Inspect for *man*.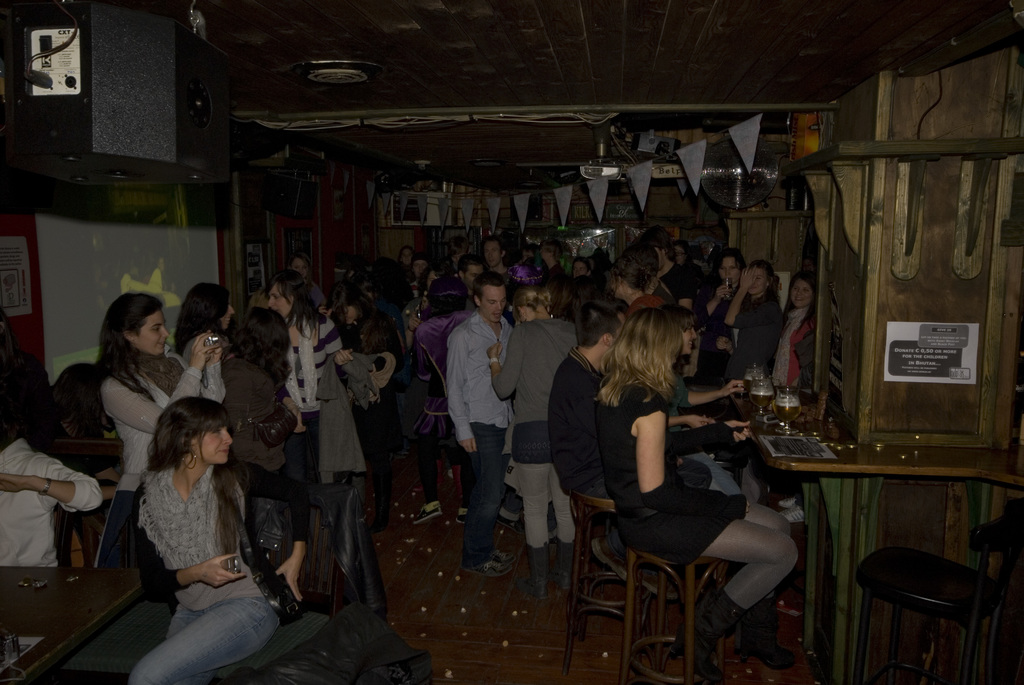
Inspection: locate(547, 304, 695, 603).
